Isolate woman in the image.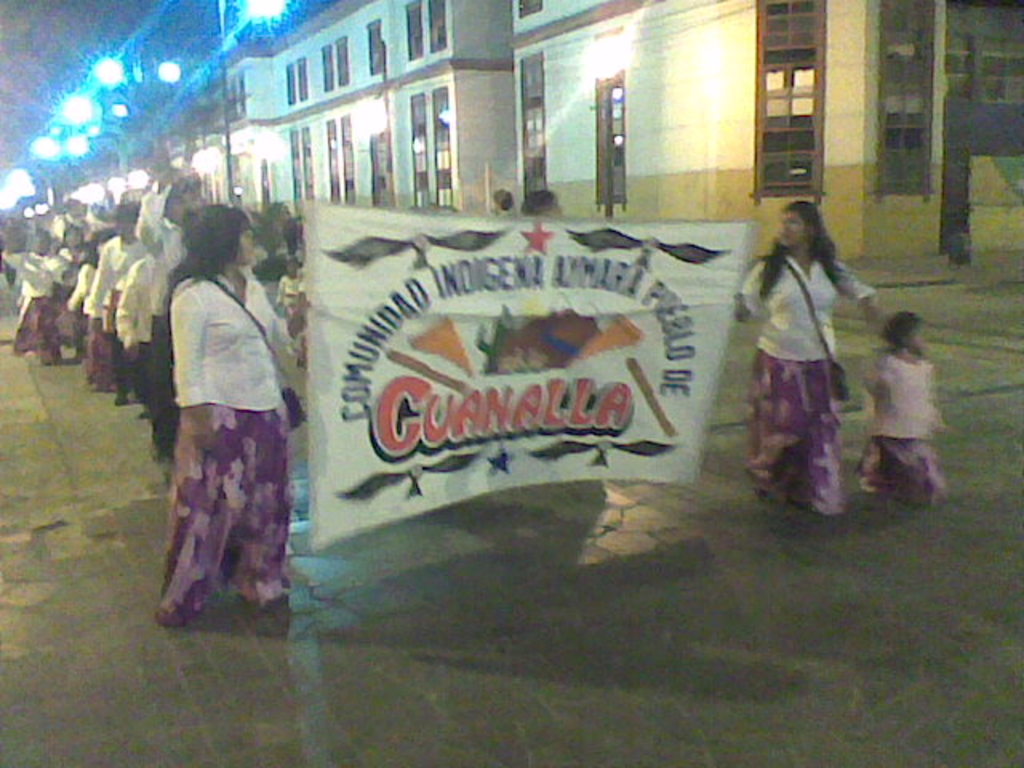
Isolated region: (left=155, top=203, right=309, bottom=627).
